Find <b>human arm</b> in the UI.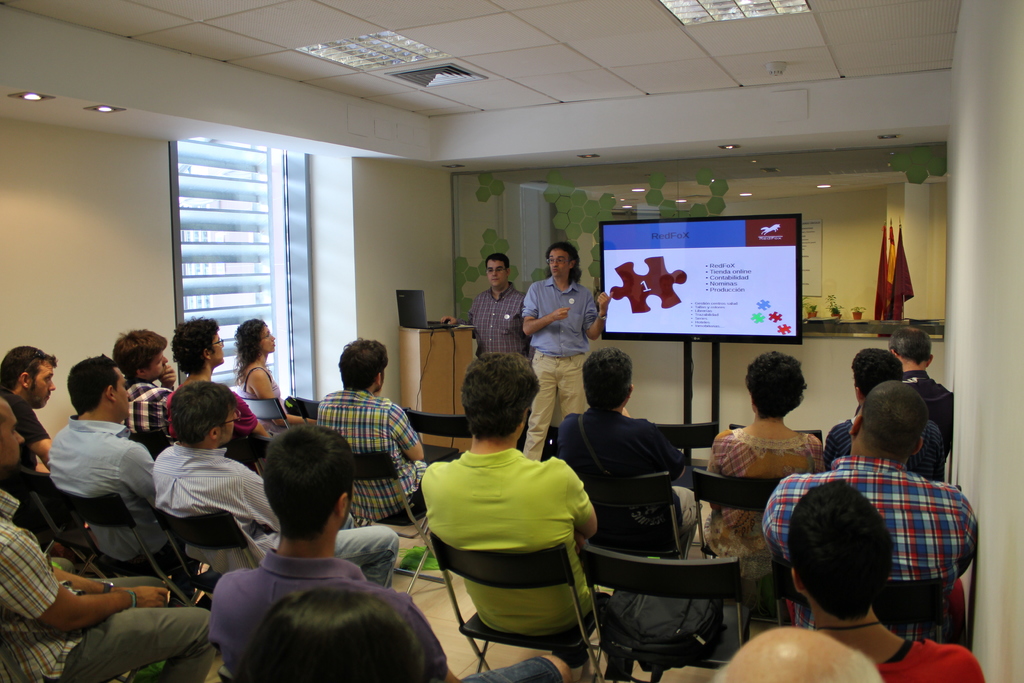
UI element at [x1=240, y1=473, x2=262, y2=518].
